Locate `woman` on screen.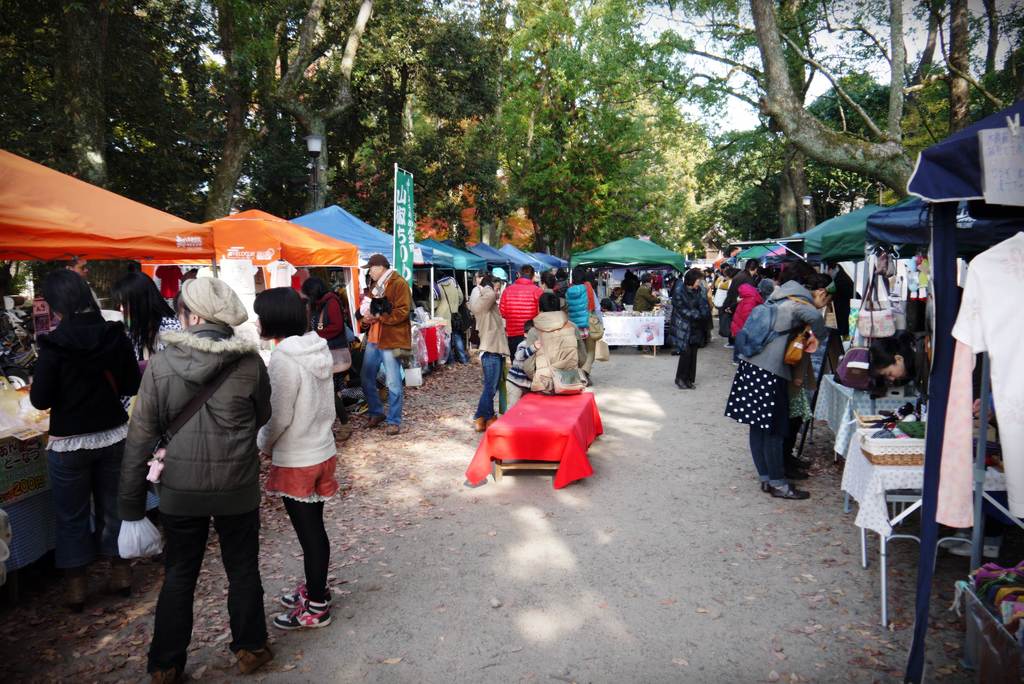
On screen at box(471, 279, 512, 436).
